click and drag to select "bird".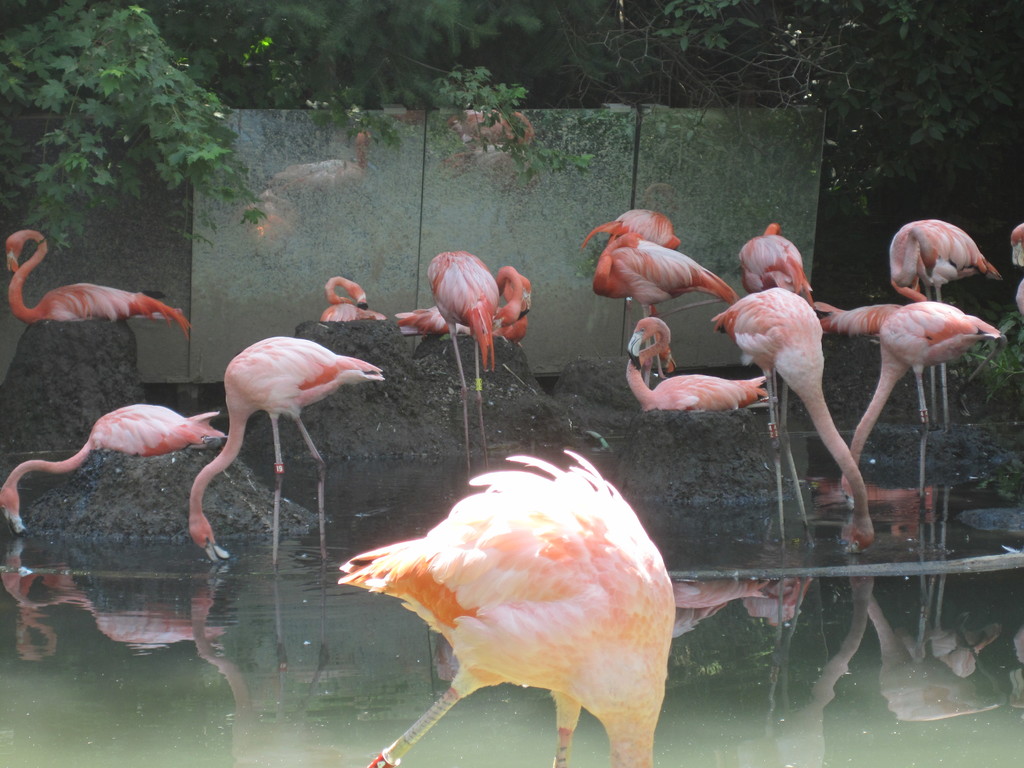
Selection: (712,287,875,554).
